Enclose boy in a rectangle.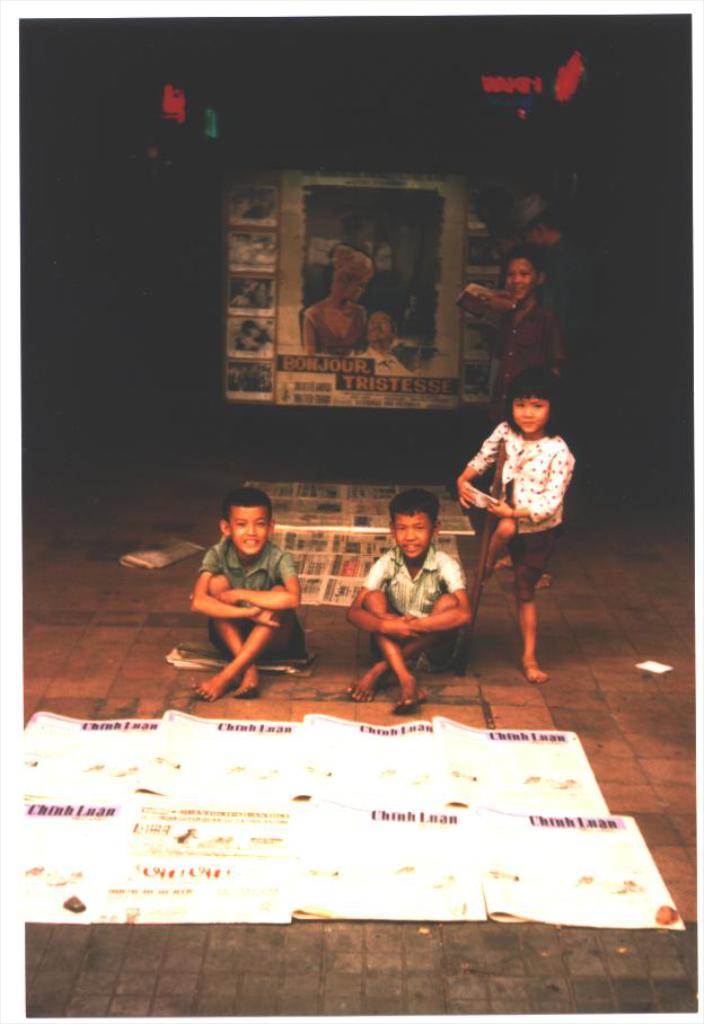
pyautogui.locateOnScreen(347, 488, 470, 707).
